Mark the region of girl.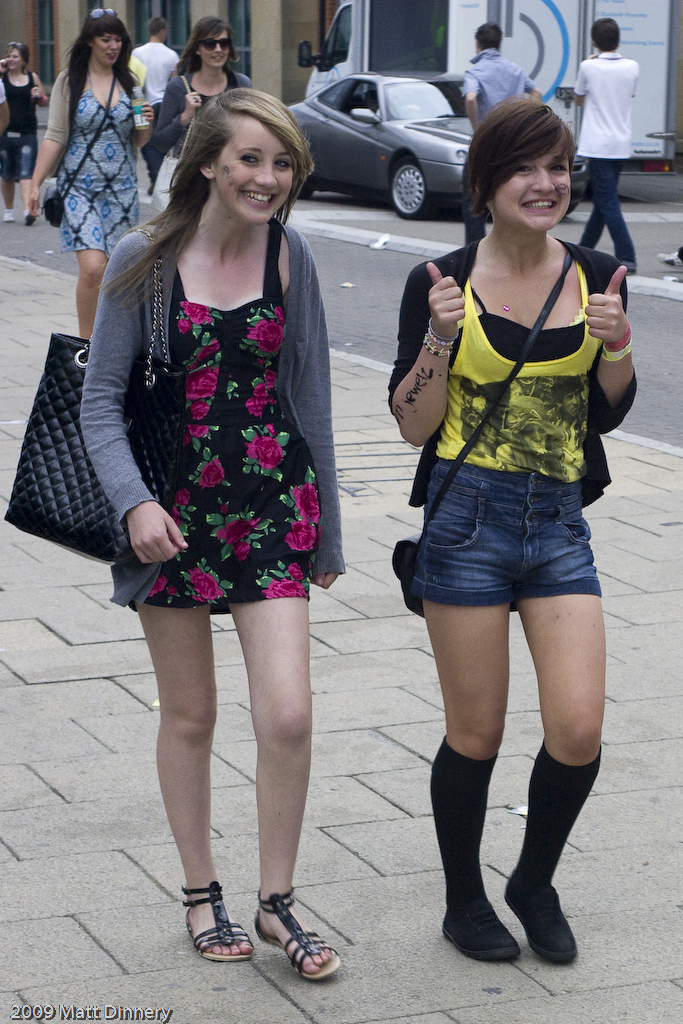
Region: 78/82/344/981.
